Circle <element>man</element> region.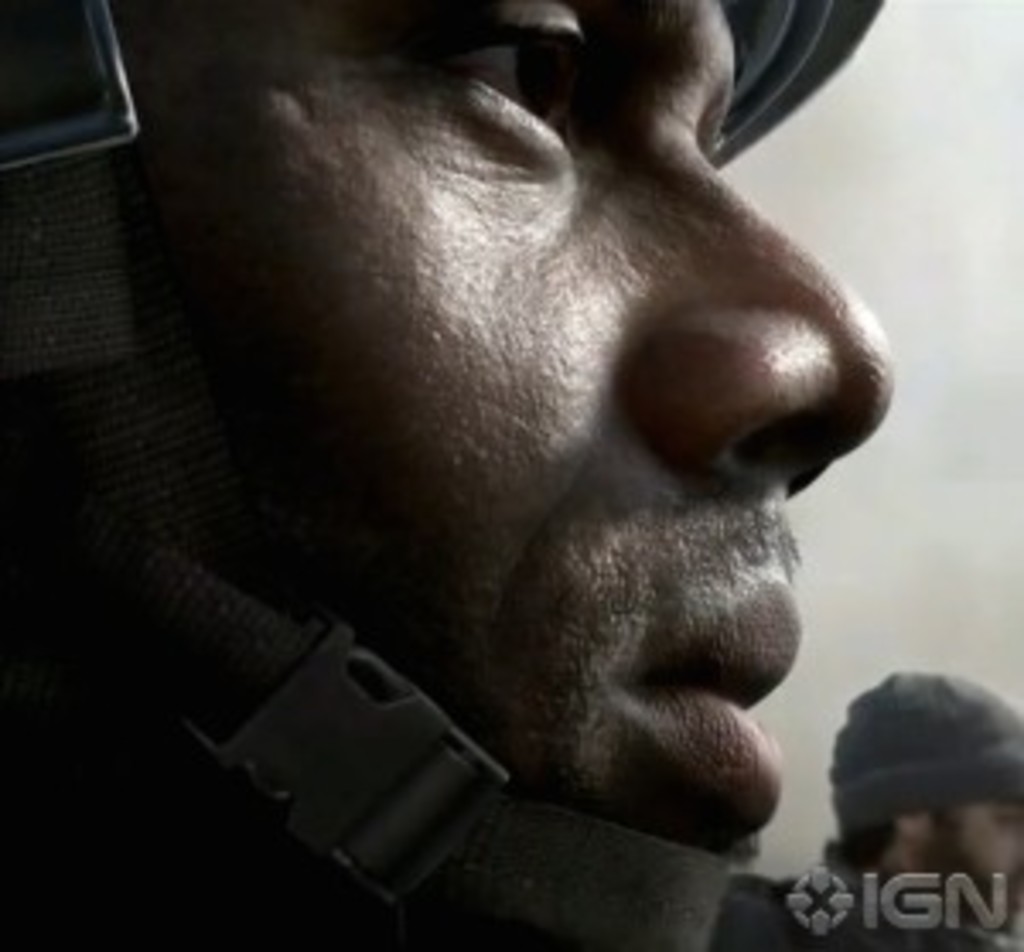
Region: 109:0:963:901.
